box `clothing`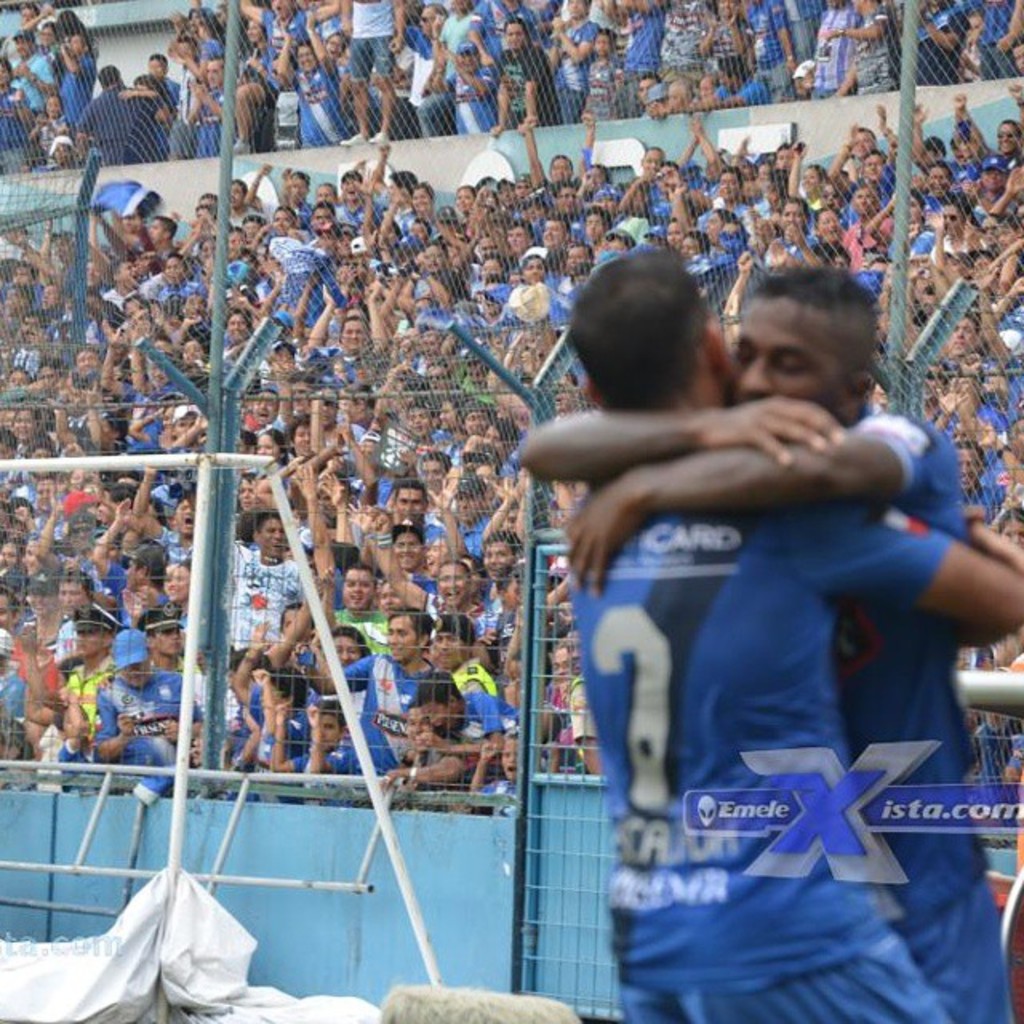
573, 475, 954, 1022
